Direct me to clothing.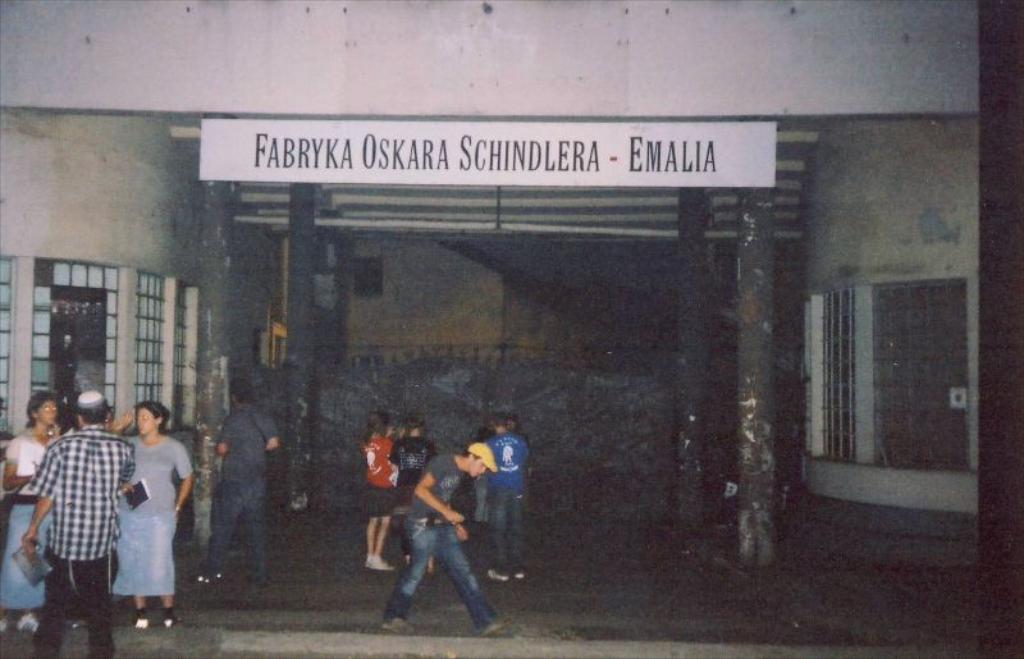
Direction: [x1=472, y1=467, x2=488, y2=526].
